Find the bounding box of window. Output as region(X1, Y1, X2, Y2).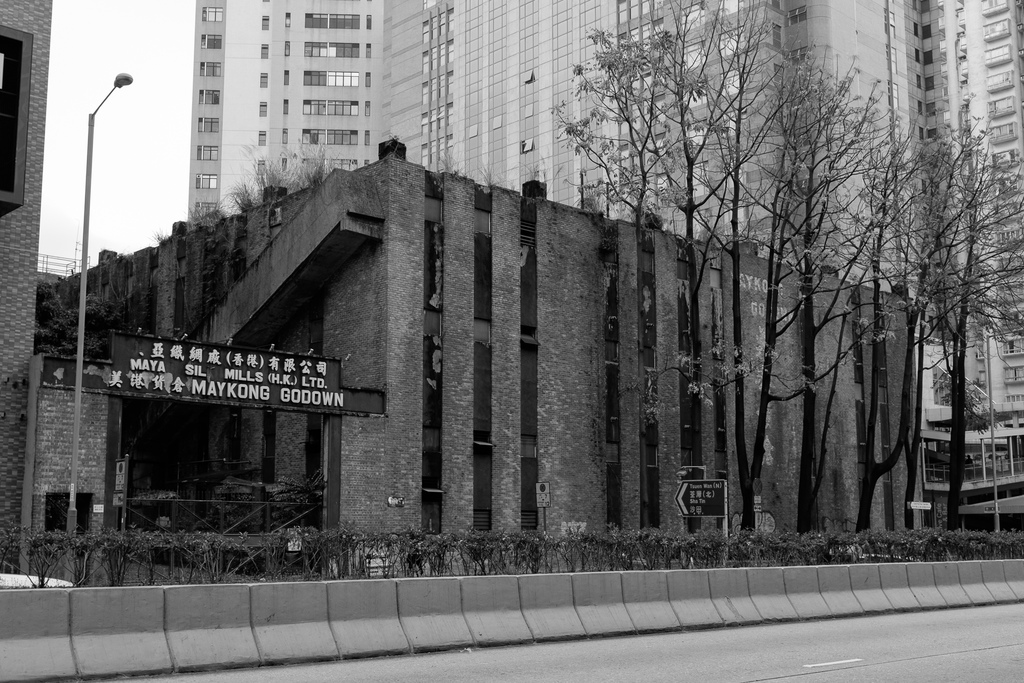
region(993, 222, 1023, 250).
